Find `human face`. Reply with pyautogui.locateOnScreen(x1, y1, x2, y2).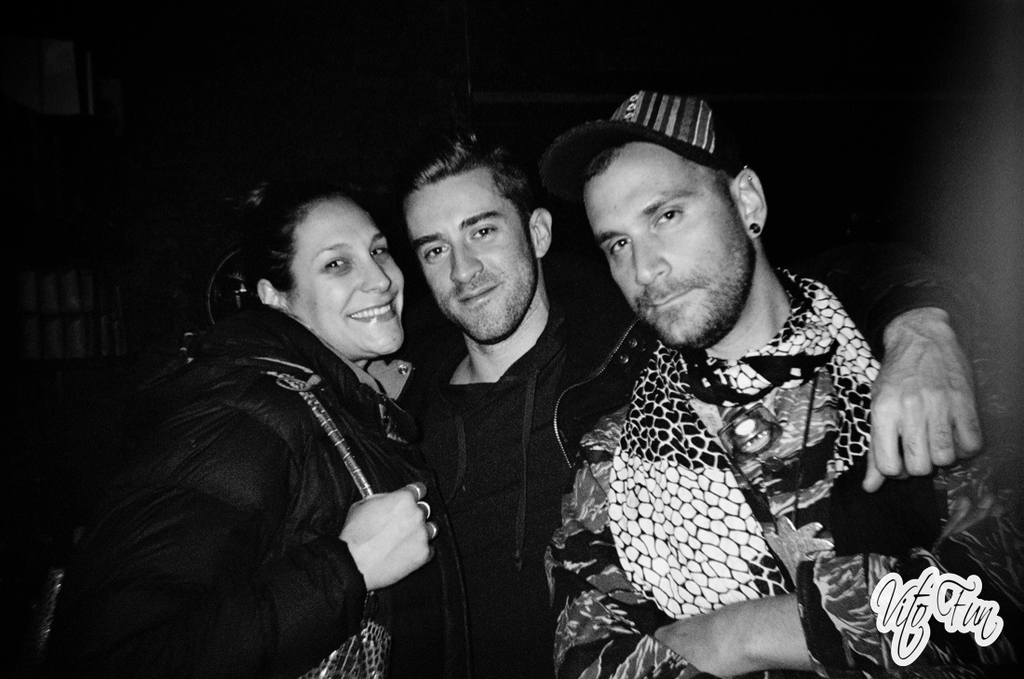
pyautogui.locateOnScreen(404, 167, 541, 342).
